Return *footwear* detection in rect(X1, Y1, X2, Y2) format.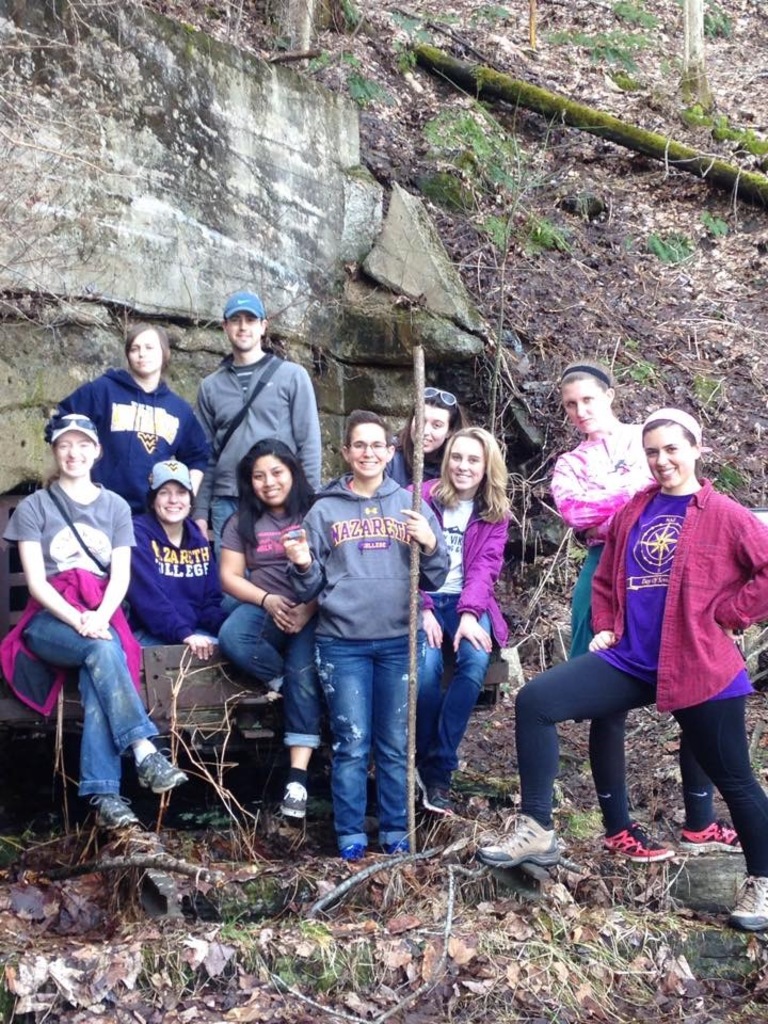
rect(468, 807, 572, 865).
